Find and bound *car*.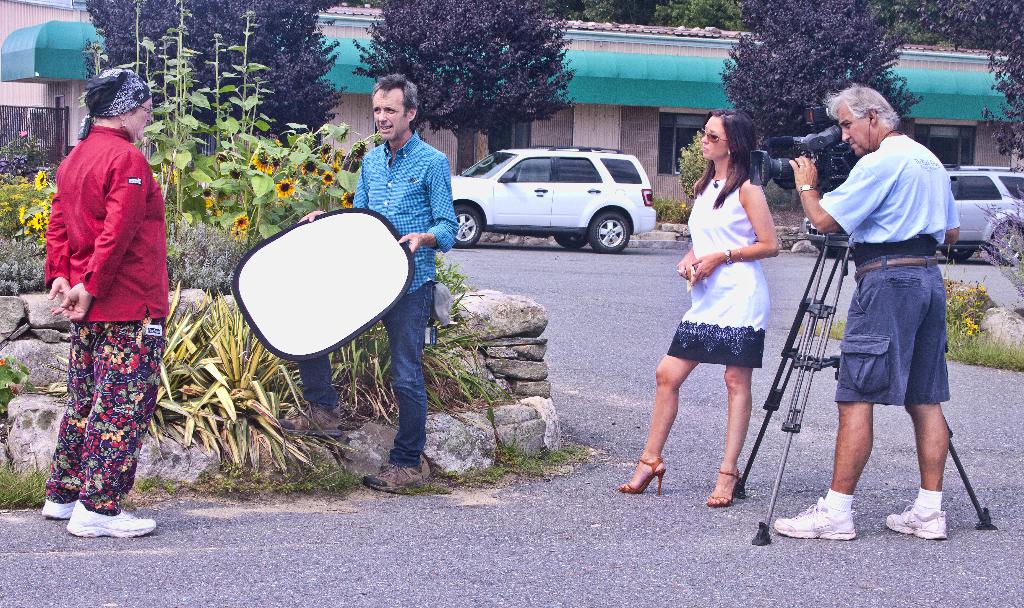
Bound: box(799, 163, 1023, 265).
